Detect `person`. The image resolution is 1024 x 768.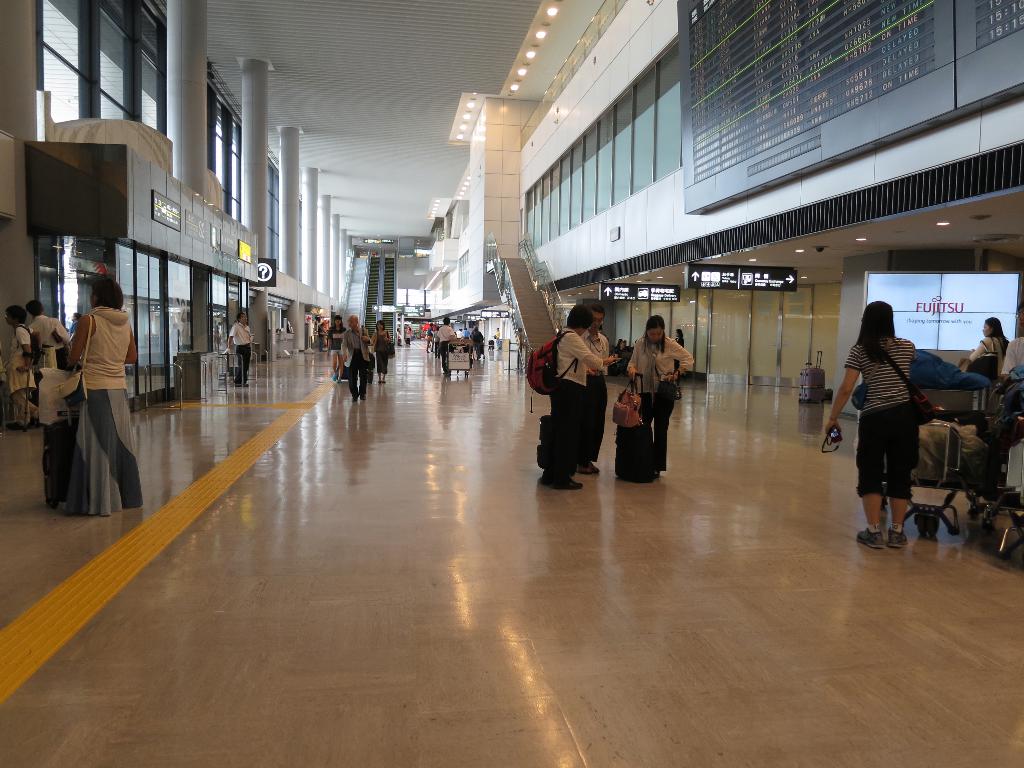
{"x1": 436, "y1": 316, "x2": 454, "y2": 378}.
